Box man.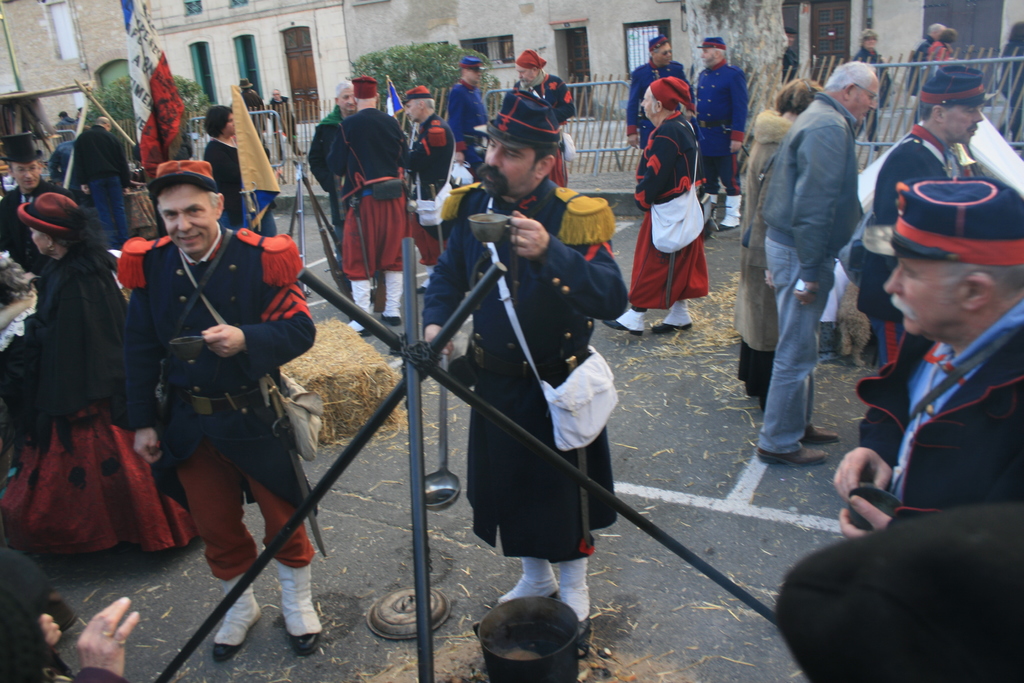
x1=308, y1=82, x2=356, y2=278.
